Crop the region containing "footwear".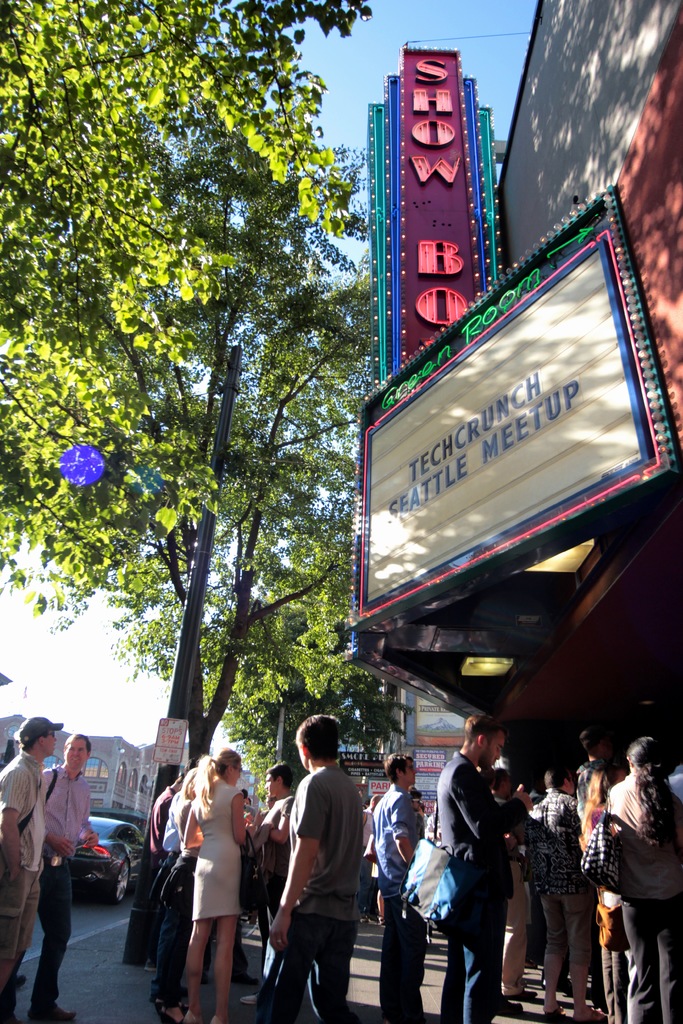
Crop region: 154 1002 197 1023.
